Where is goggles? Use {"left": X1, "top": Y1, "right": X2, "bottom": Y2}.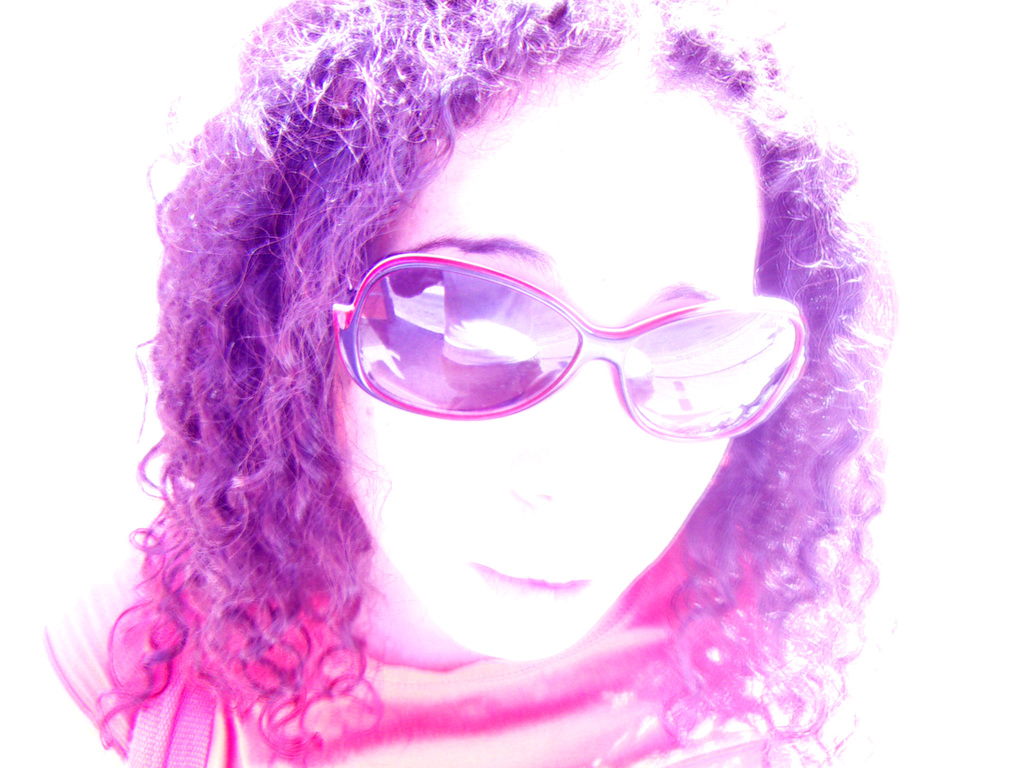
{"left": 303, "top": 225, "right": 819, "bottom": 453}.
